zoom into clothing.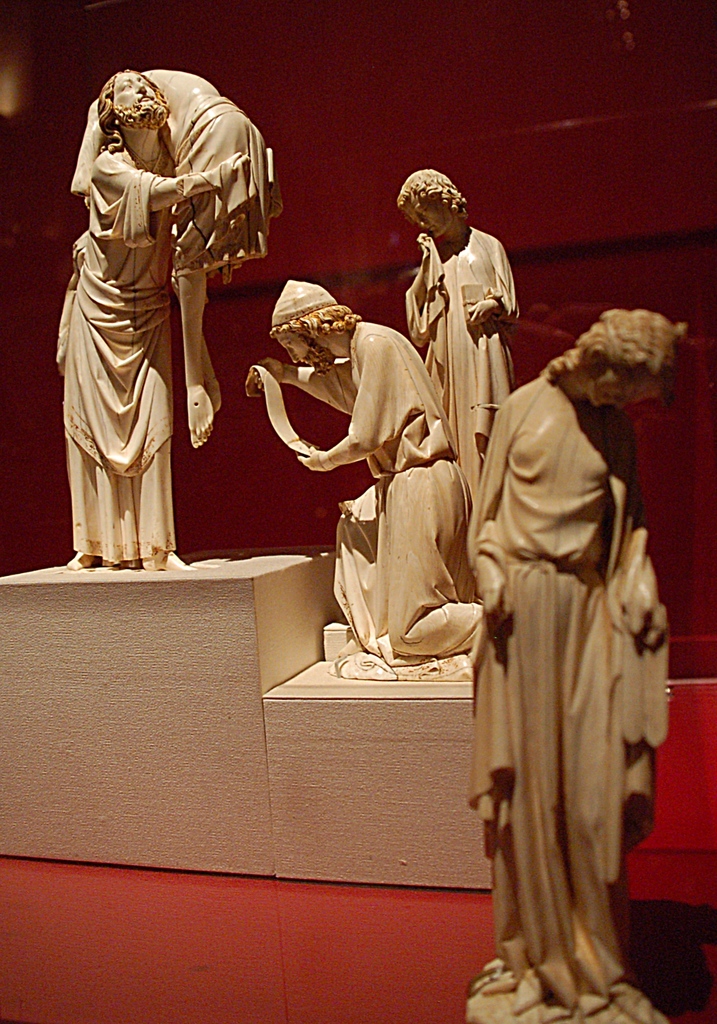
Zoom target: 403:225:519:467.
